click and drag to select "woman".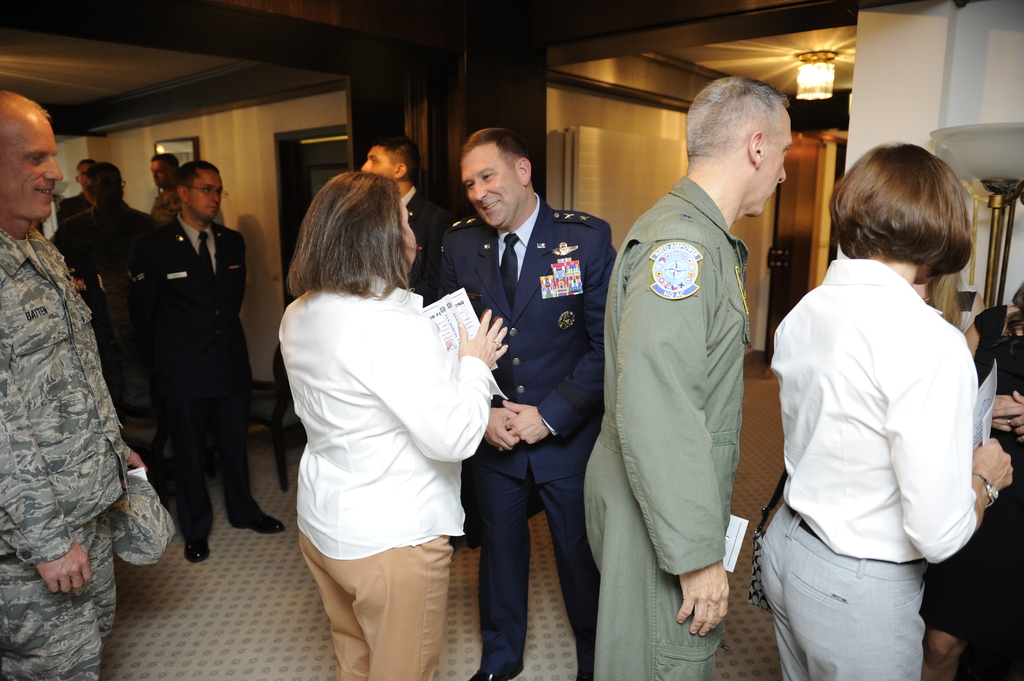
Selection: <bbox>753, 166, 1023, 677</bbox>.
